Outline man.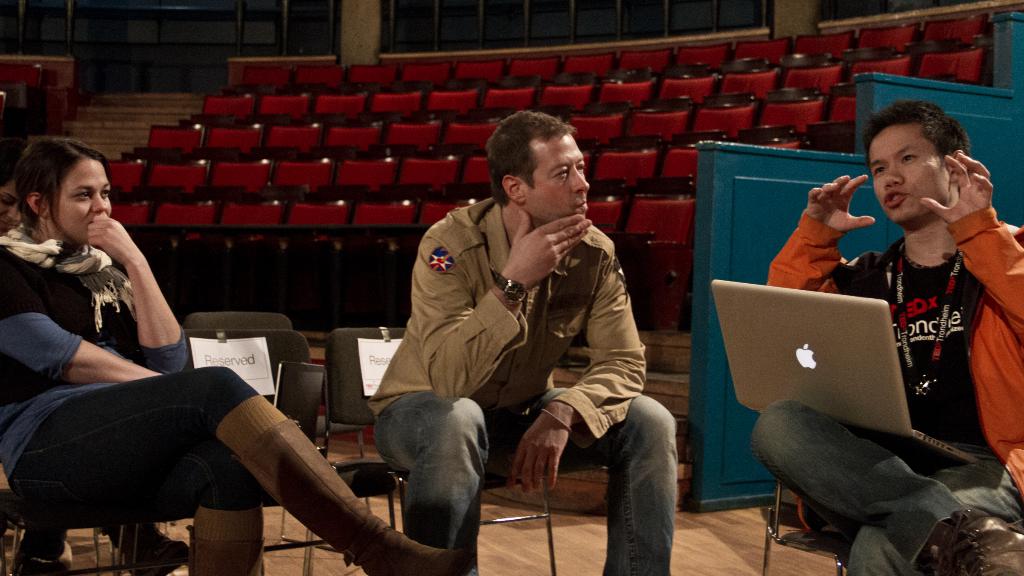
Outline: <region>374, 114, 673, 575</region>.
